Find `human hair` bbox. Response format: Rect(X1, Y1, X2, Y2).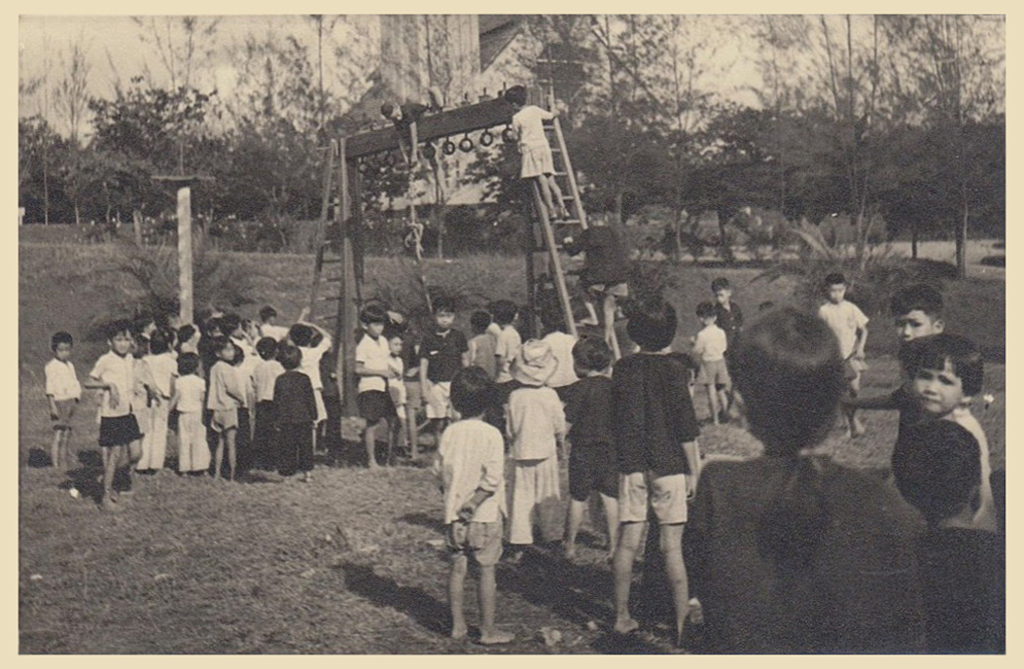
Rect(825, 274, 844, 286).
